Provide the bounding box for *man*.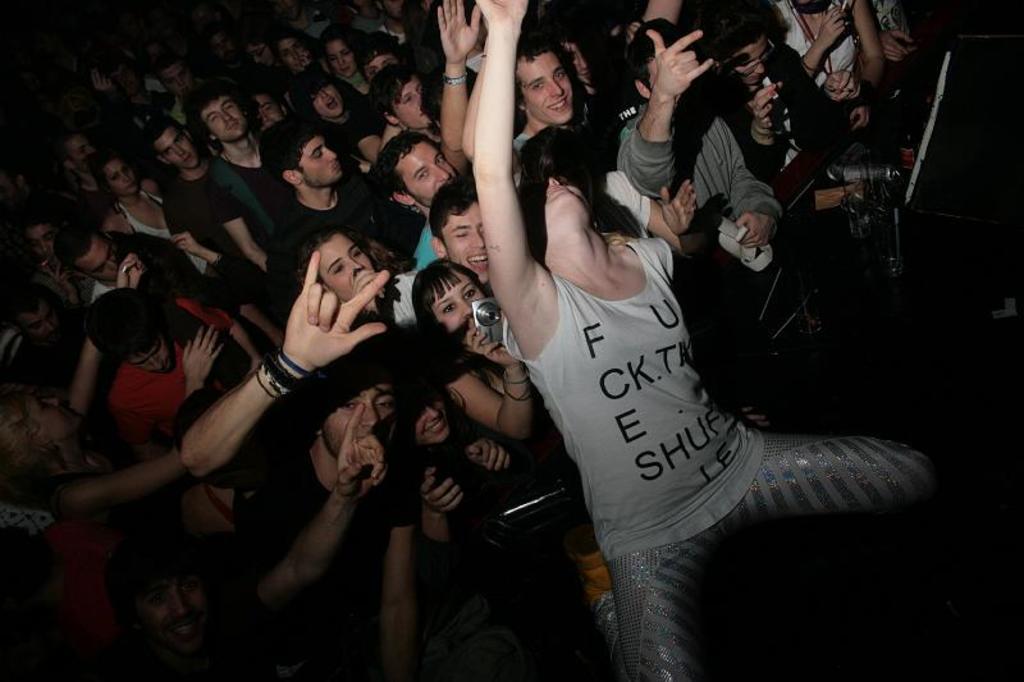
detection(201, 86, 278, 279).
